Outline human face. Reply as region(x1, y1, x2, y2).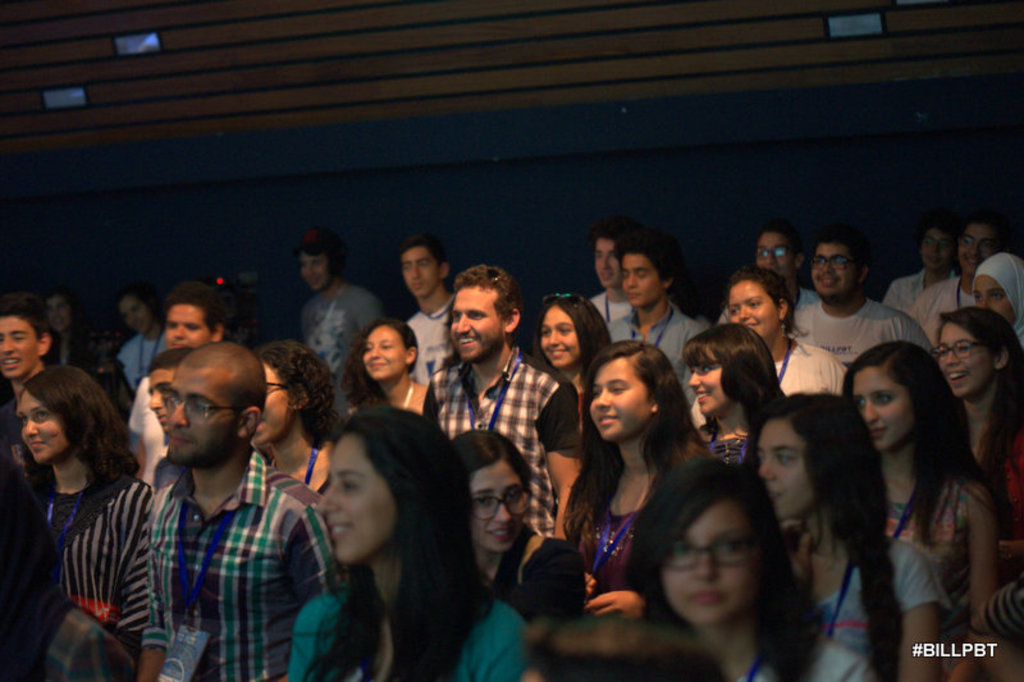
region(625, 258, 657, 308).
